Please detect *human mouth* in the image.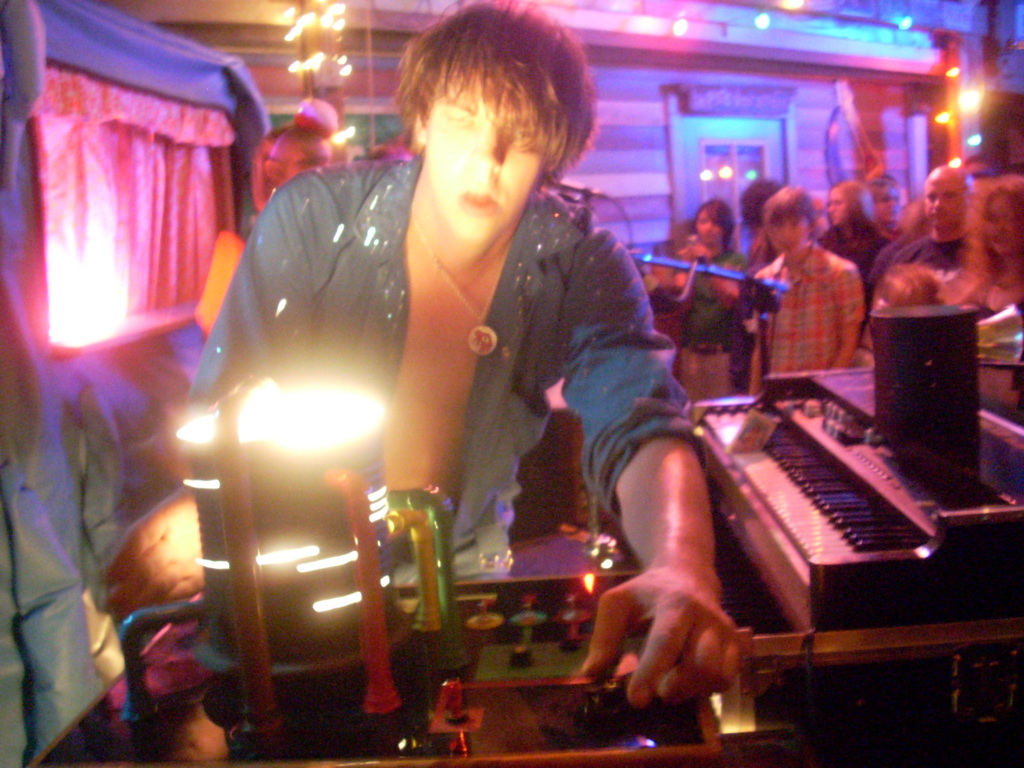
box=[781, 241, 803, 252].
